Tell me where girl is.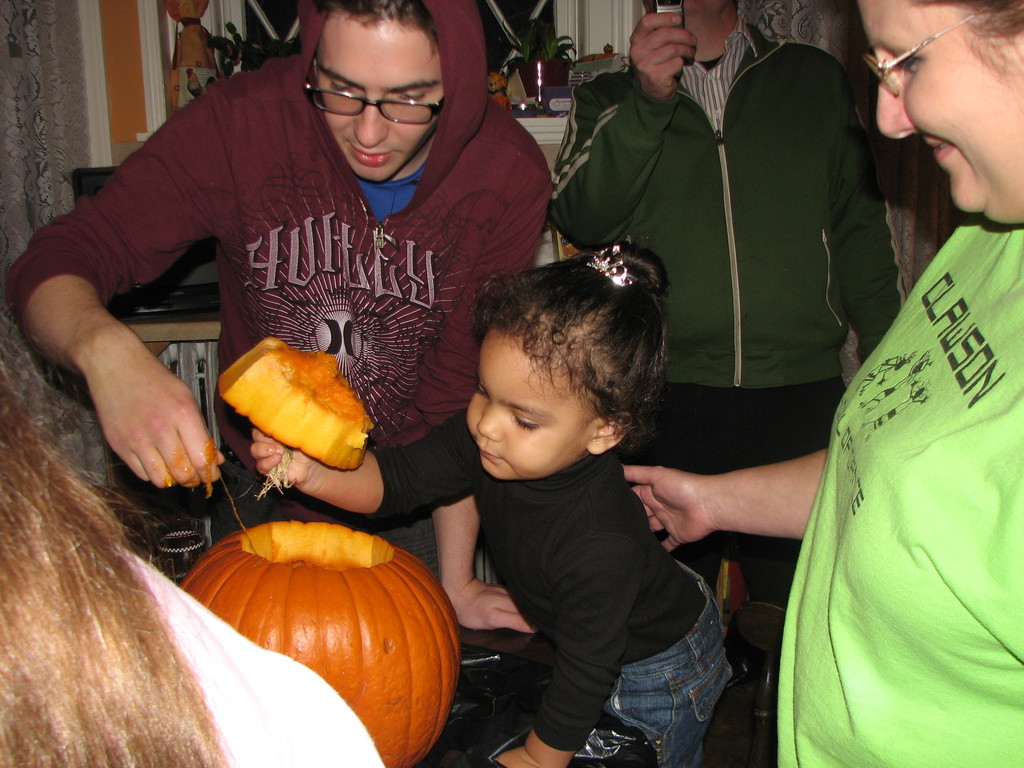
girl is at <region>252, 239, 733, 766</region>.
